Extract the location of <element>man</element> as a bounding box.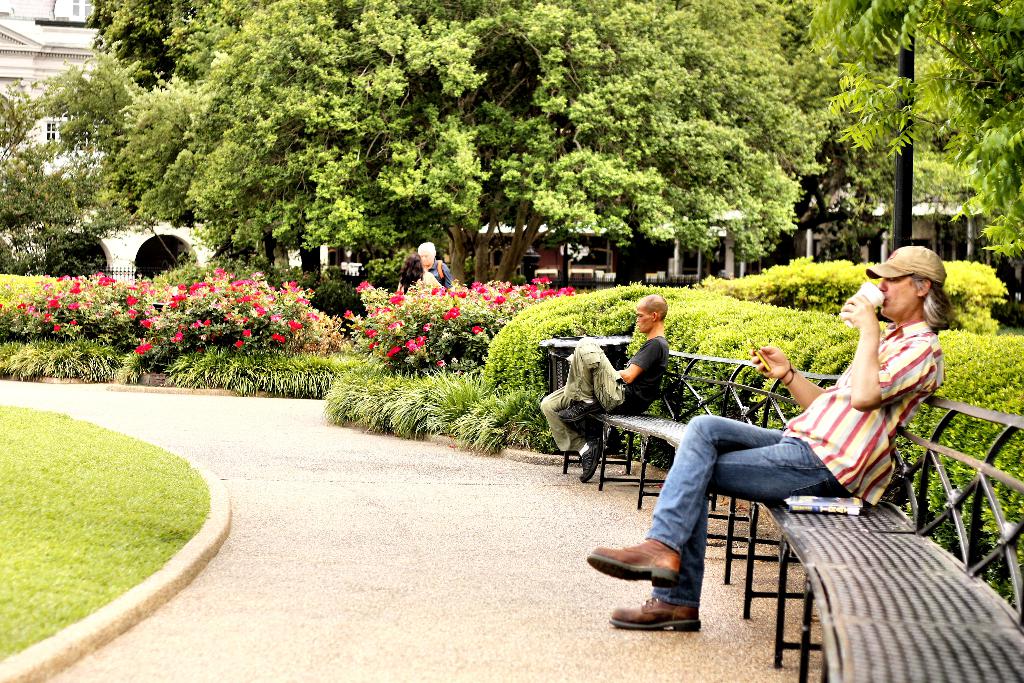
<bbox>540, 292, 672, 487</bbox>.
